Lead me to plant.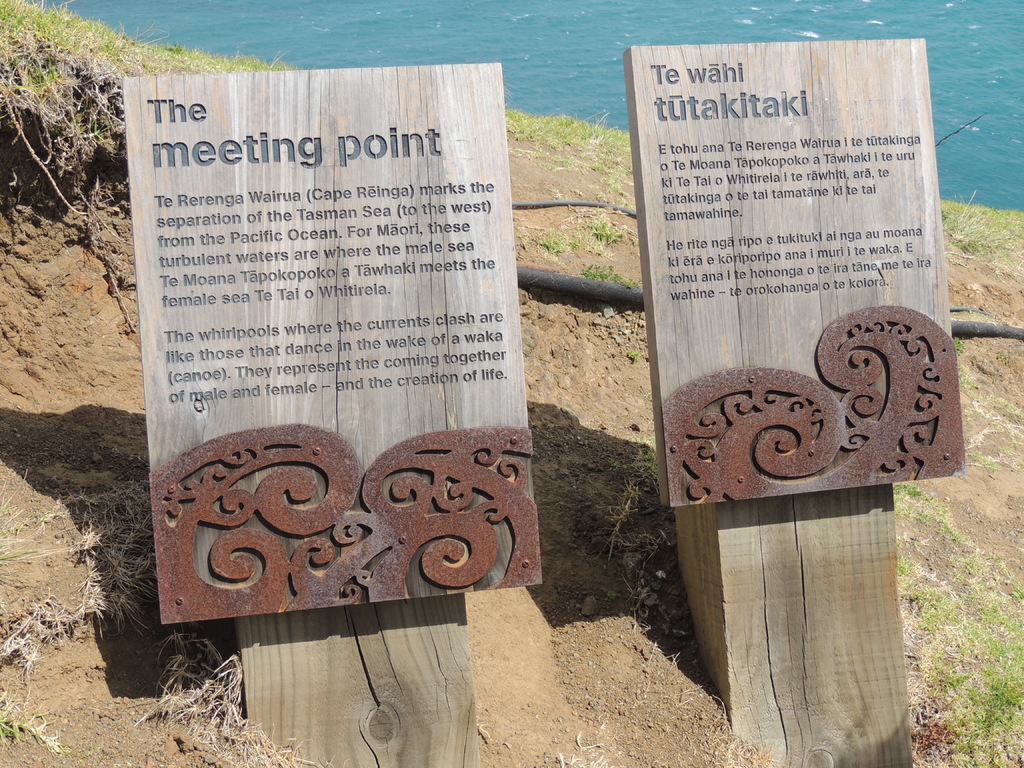
Lead to 503 98 651 214.
